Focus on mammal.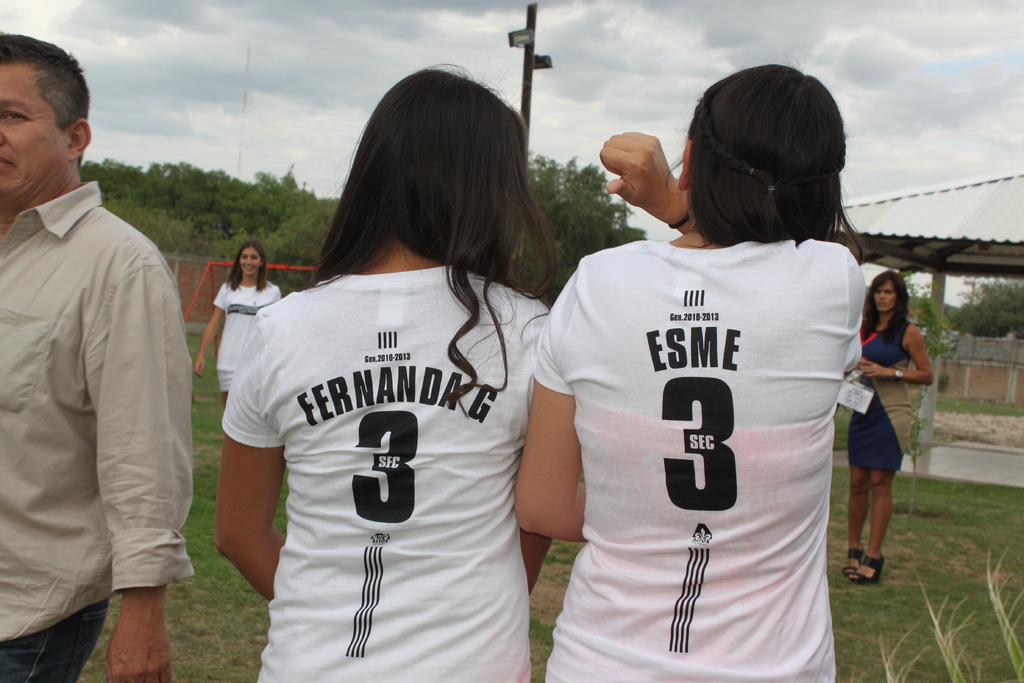
Focused at bbox=(837, 268, 932, 583).
